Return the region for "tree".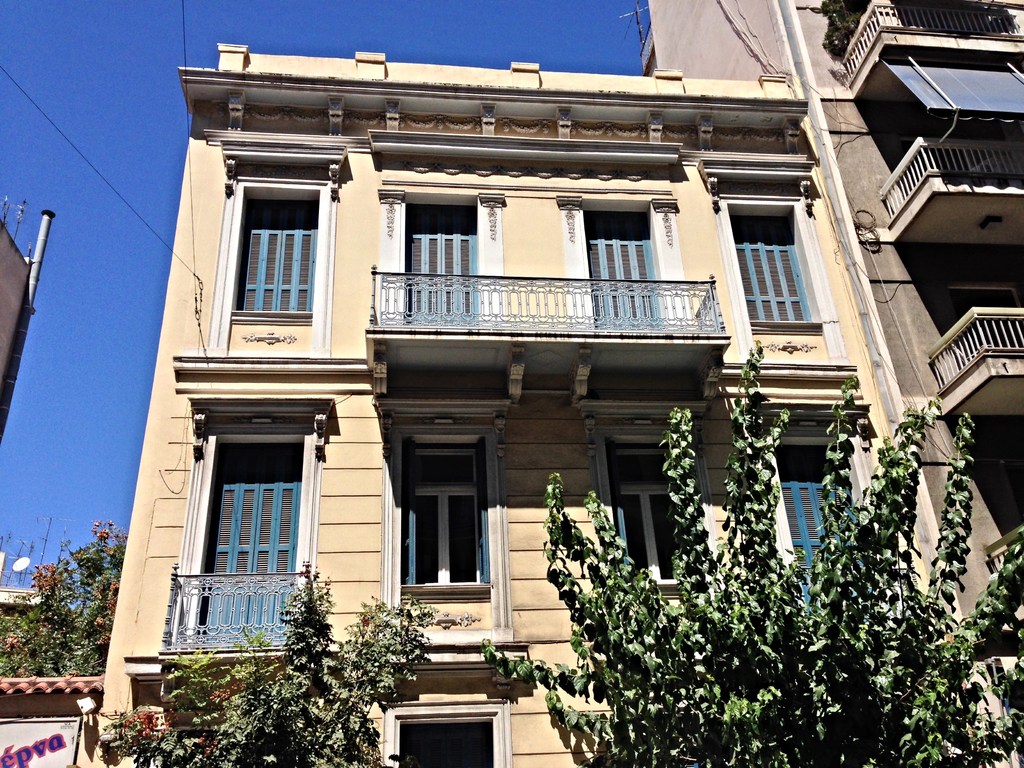
(x1=0, y1=515, x2=125, y2=678).
